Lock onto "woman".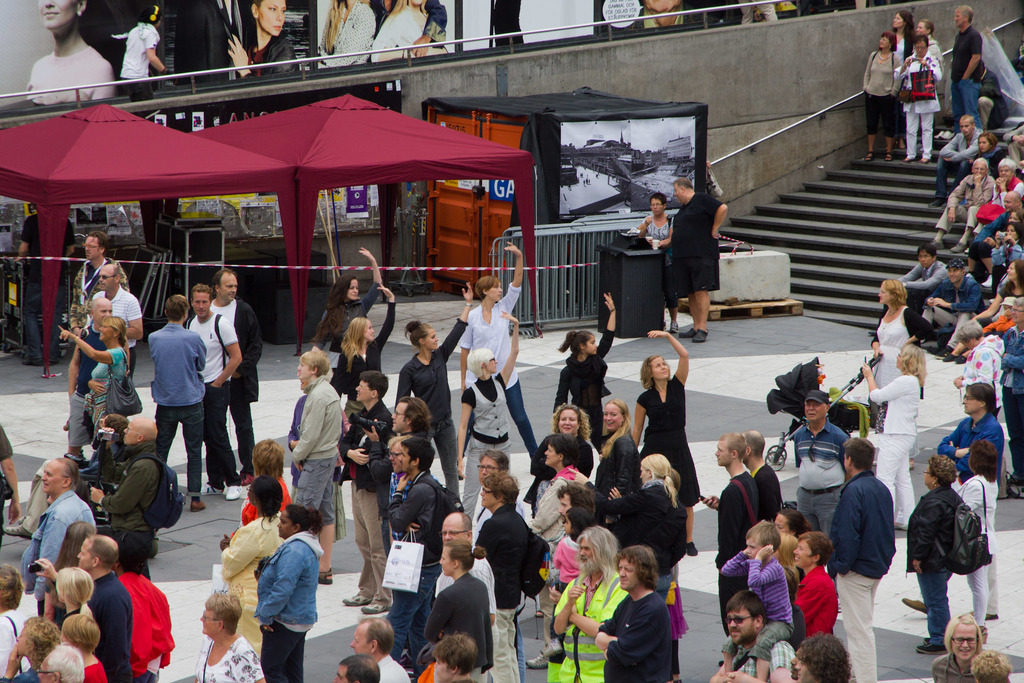
Locked: region(868, 278, 941, 436).
